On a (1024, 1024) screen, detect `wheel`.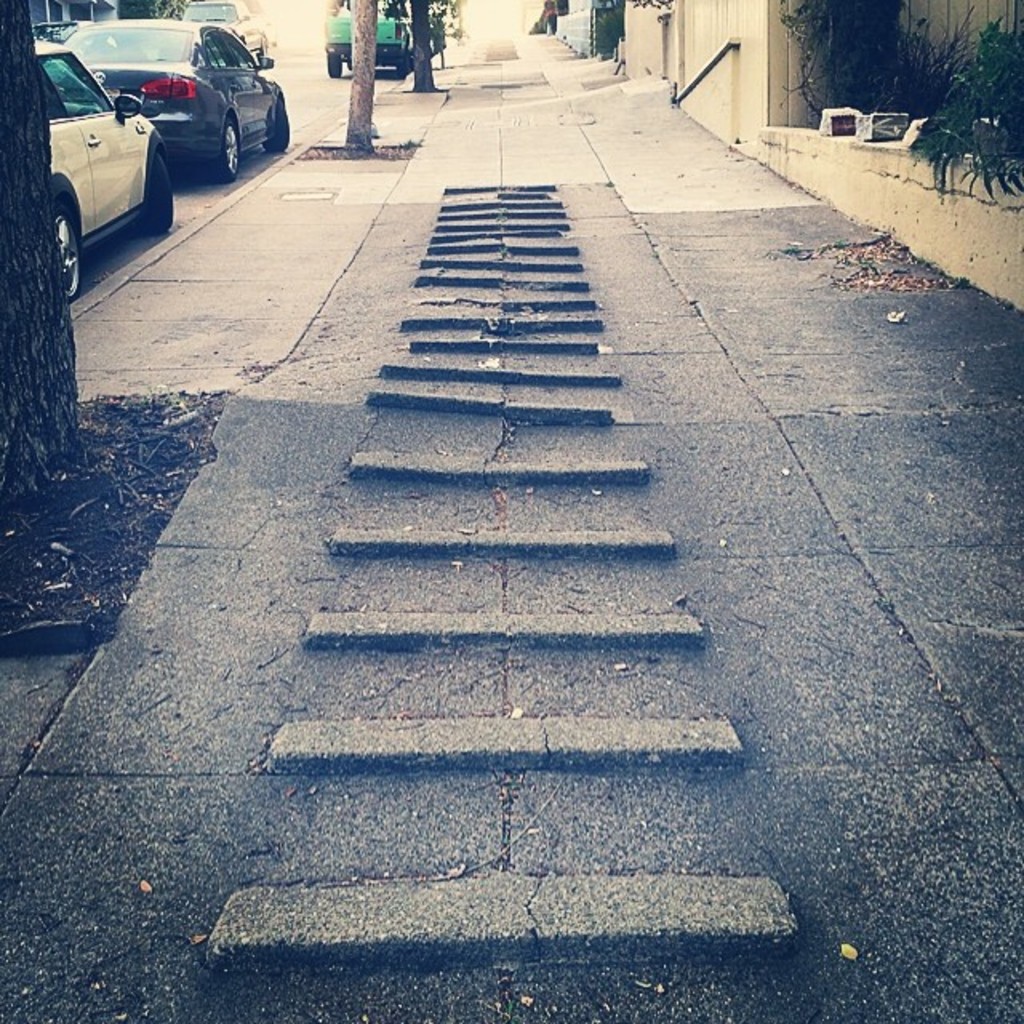
locate(213, 118, 240, 181).
